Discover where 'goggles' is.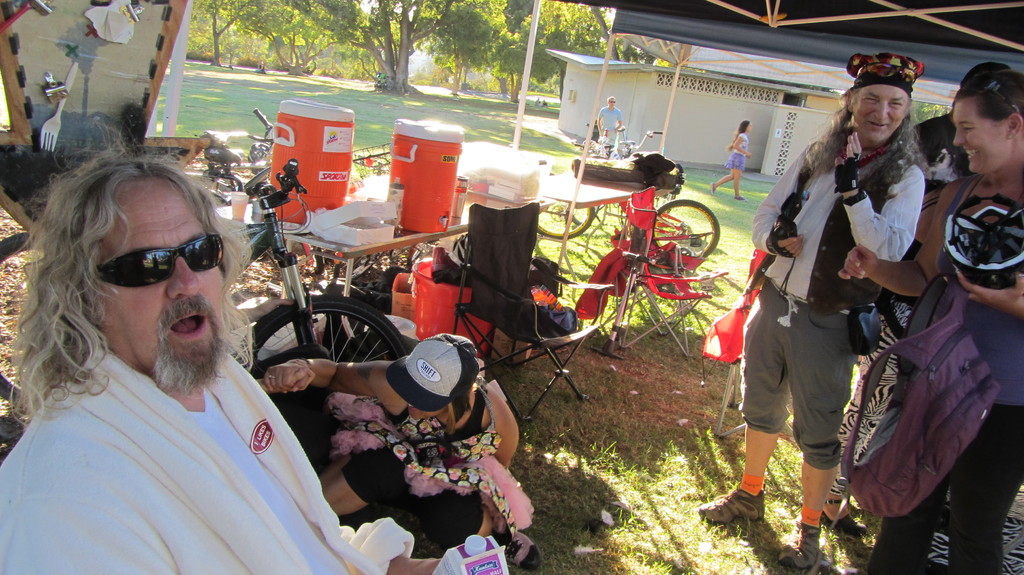
Discovered at Rect(852, 60, 920, 79).
